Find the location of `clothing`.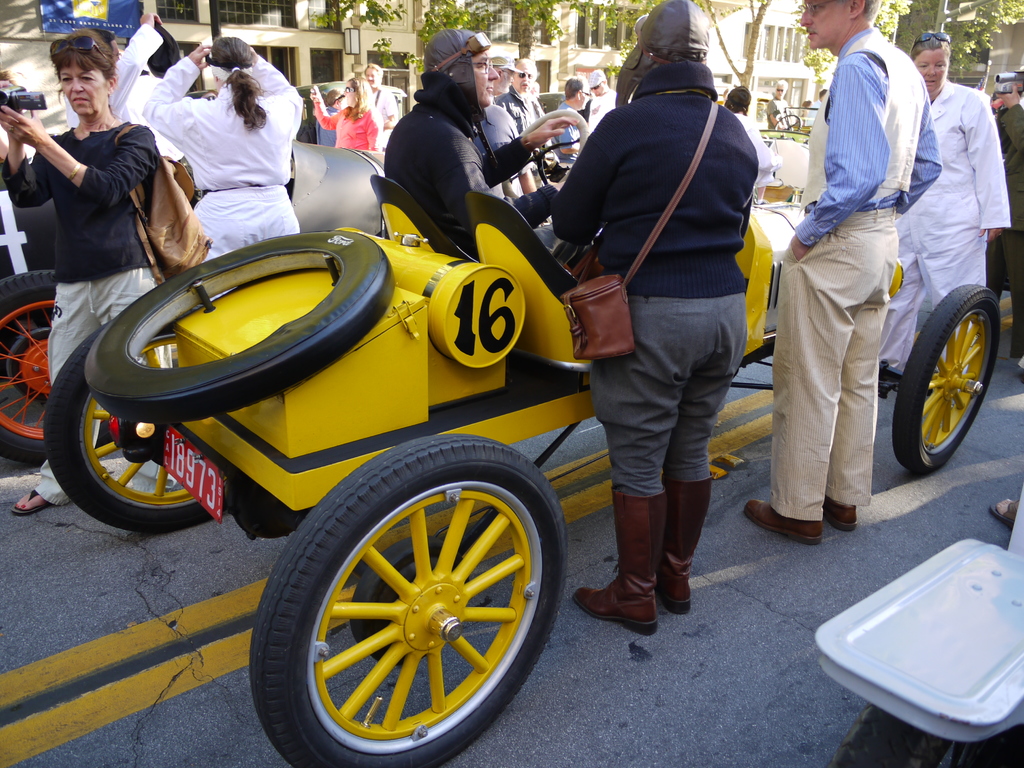
Location: region(0, 120, 172, 506).
